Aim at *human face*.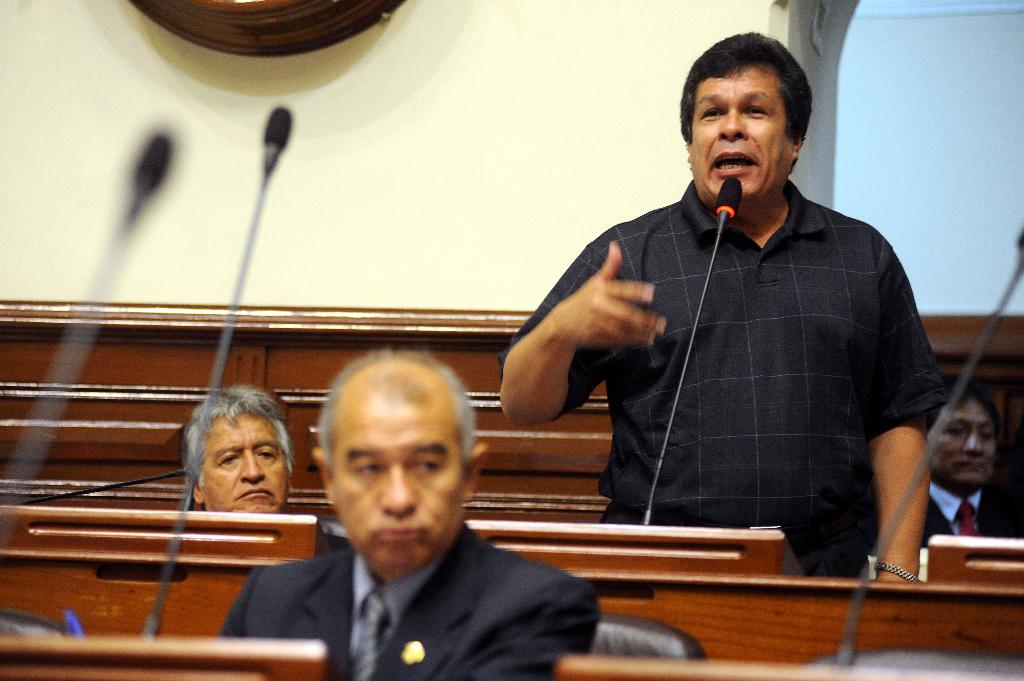
Aimed at left=692, top=63, right=790, bottom=198.
